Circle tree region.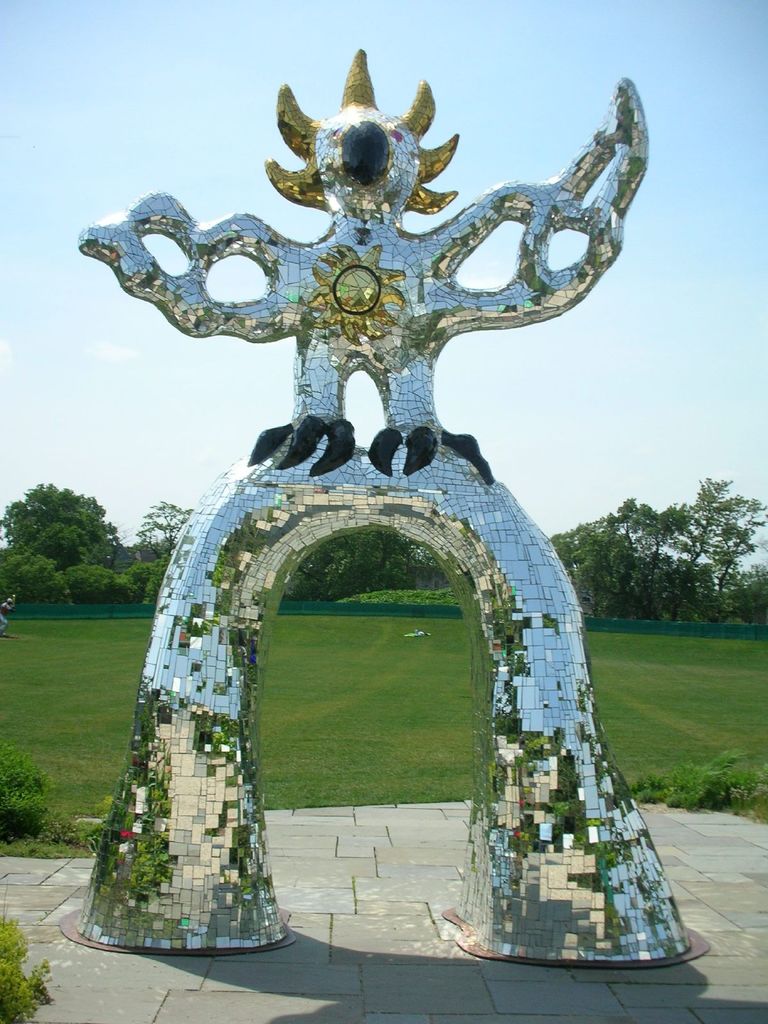
Region: <bbox>138, 498, 209, 563</bbox>.
